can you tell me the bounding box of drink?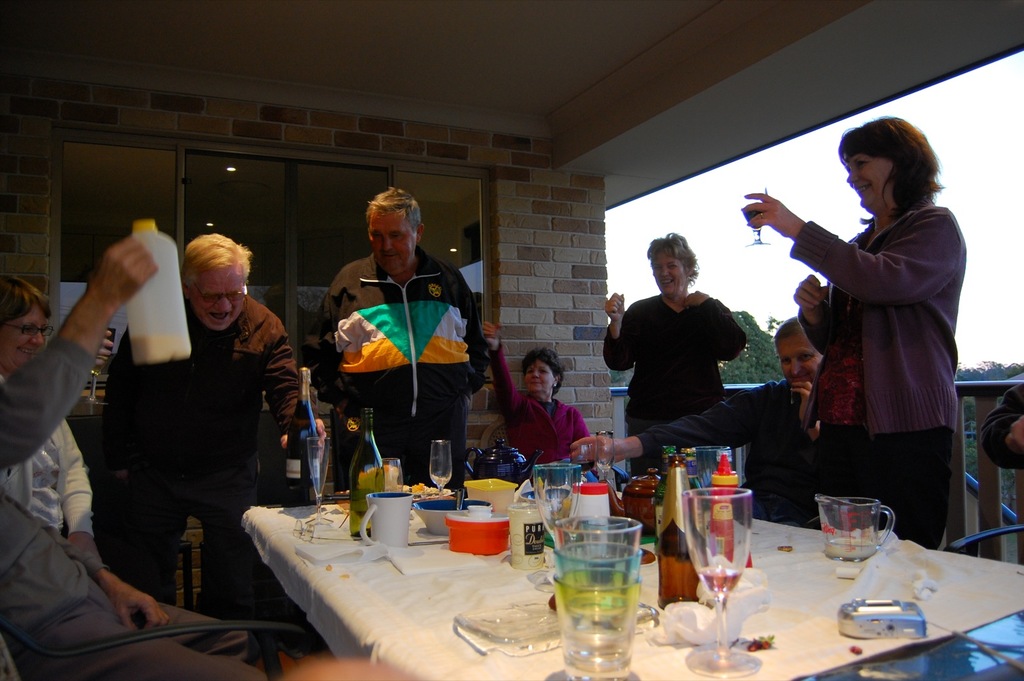
box=[826, 536, 877, 561].
